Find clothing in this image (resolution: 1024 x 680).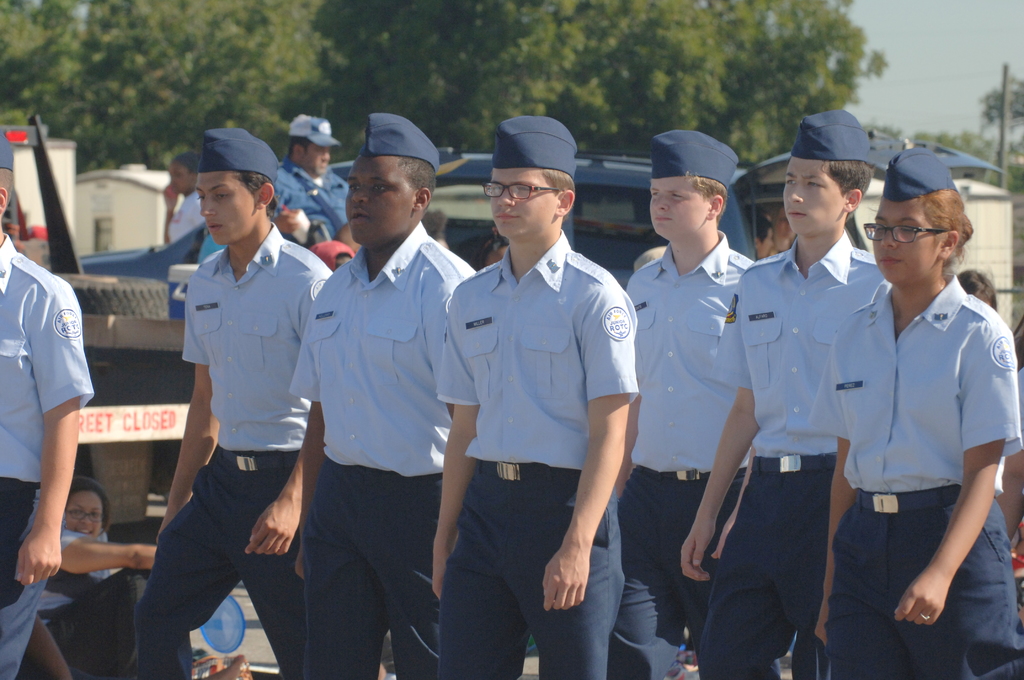
<box>280,166,351,260</box>.
